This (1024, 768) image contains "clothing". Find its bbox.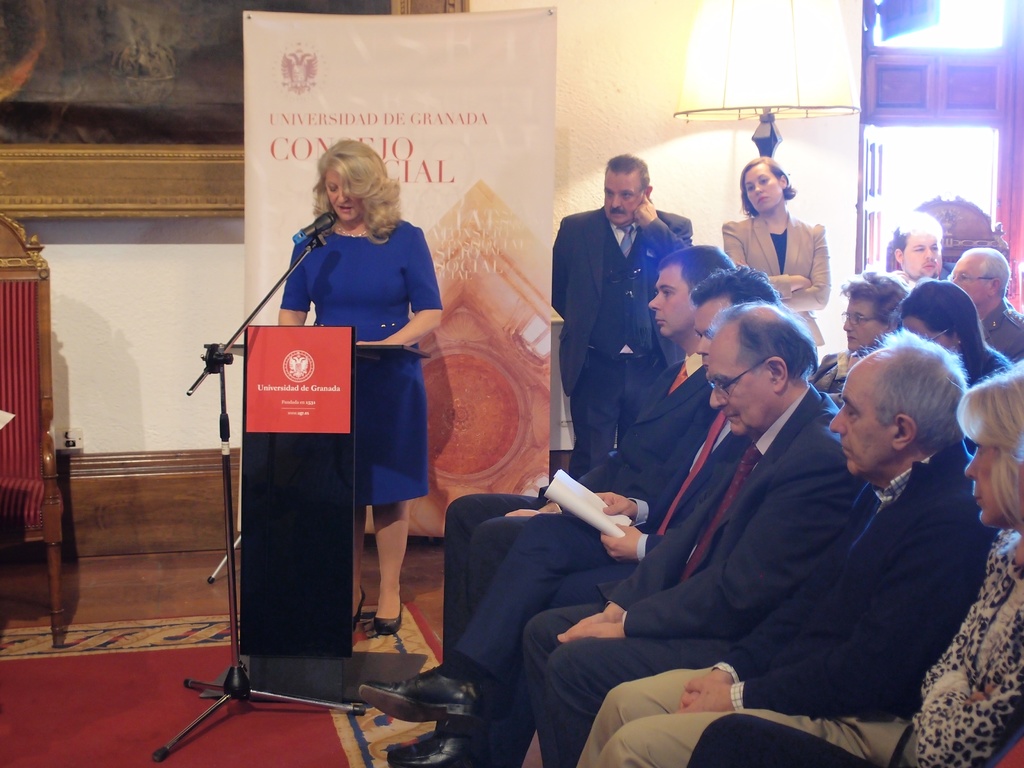
crop(812, 346, 855, 406).
